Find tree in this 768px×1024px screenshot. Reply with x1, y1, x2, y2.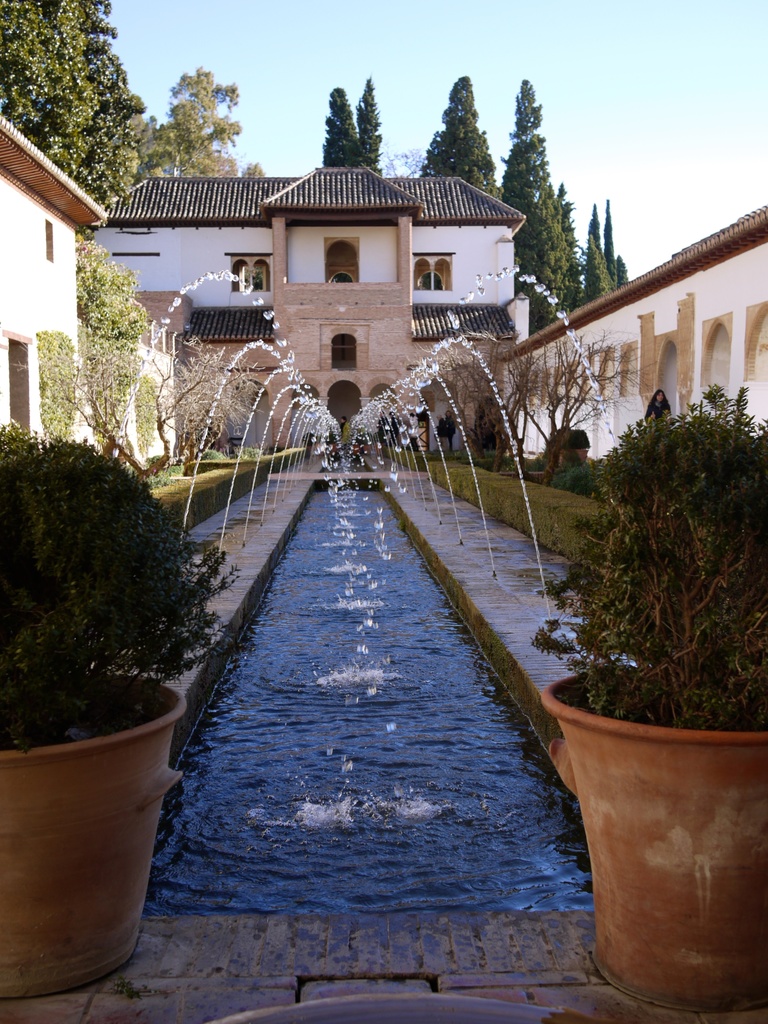
244, 162, 269, 175.
